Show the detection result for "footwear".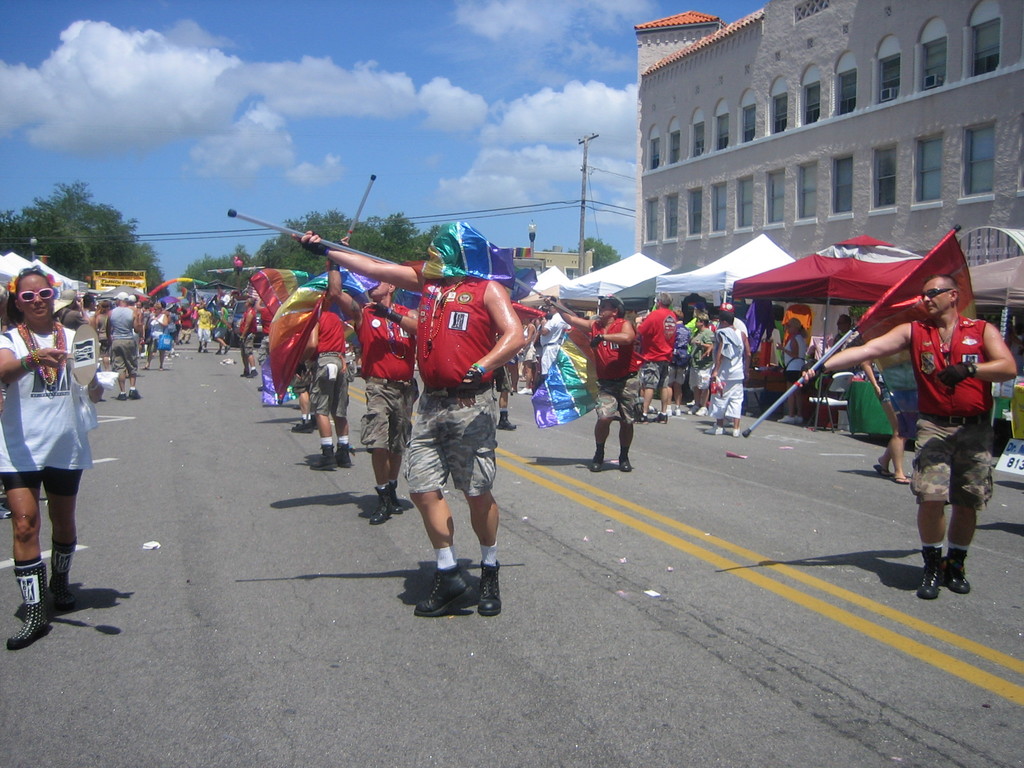
box(875, 465, 893, 478).
